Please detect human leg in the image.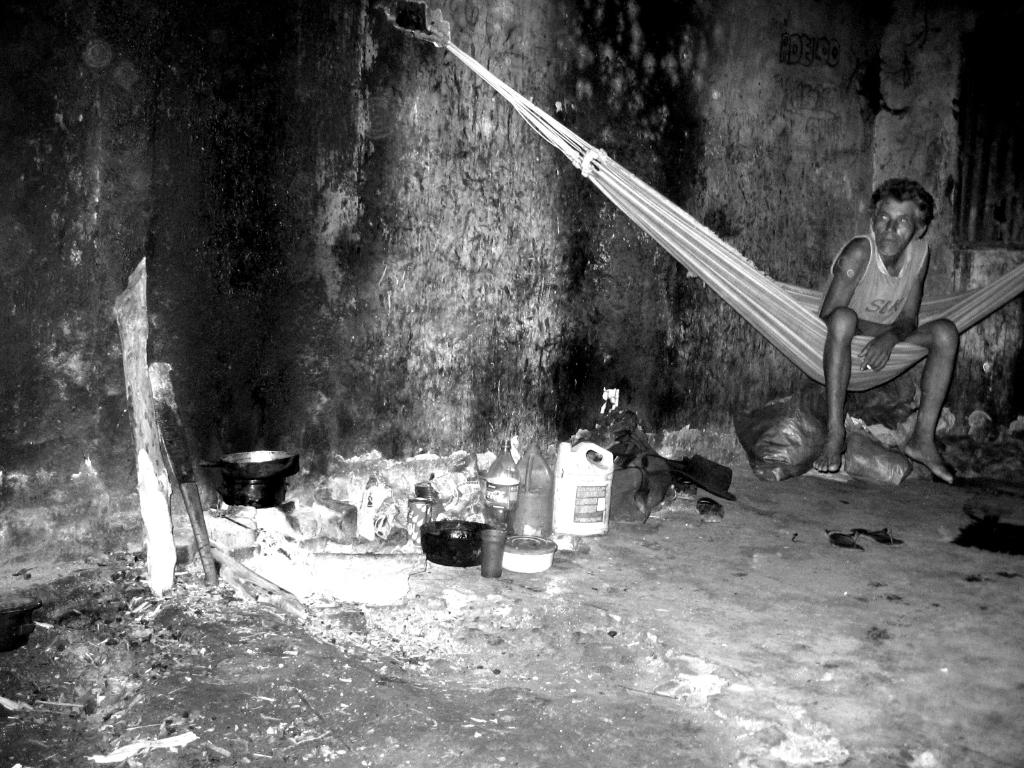
906/317/957/487.
